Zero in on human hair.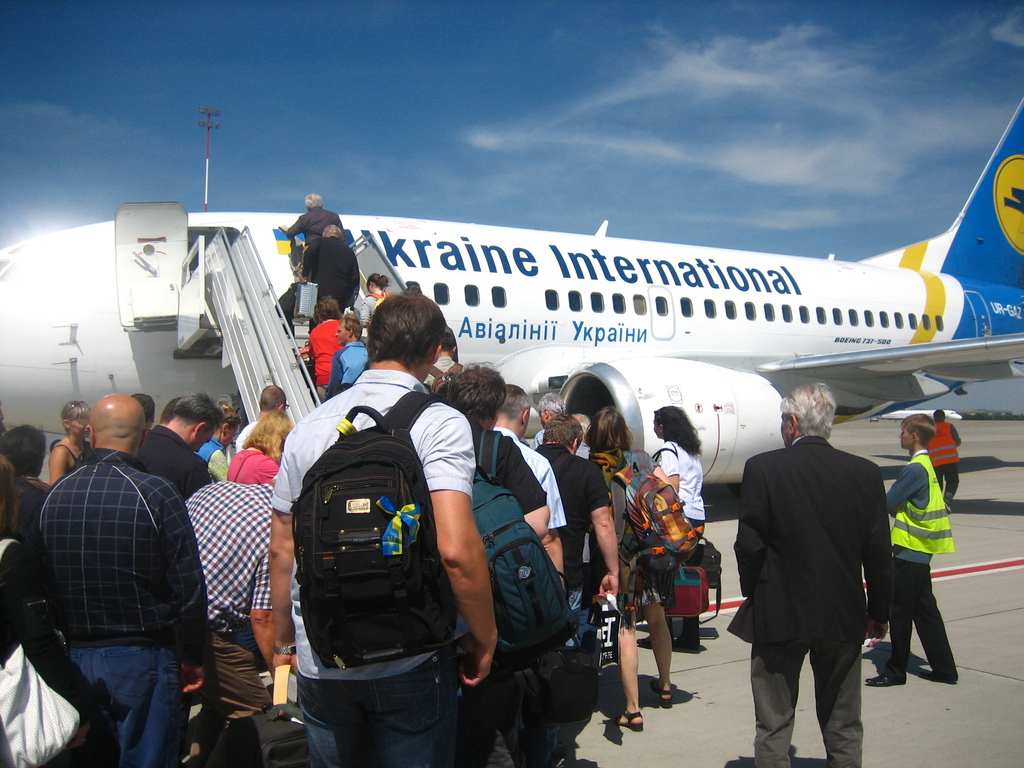
Zeroed in: detection(541, 409, 586, 447).
